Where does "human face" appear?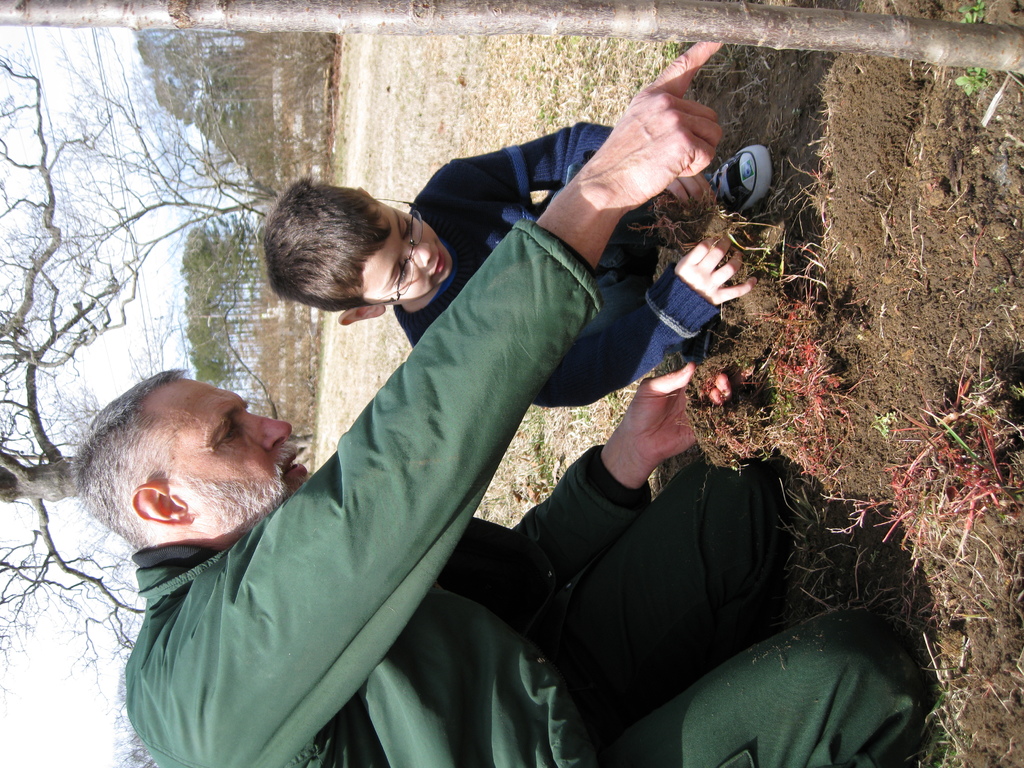
Appears at locate(164, 376, 296, 497).
